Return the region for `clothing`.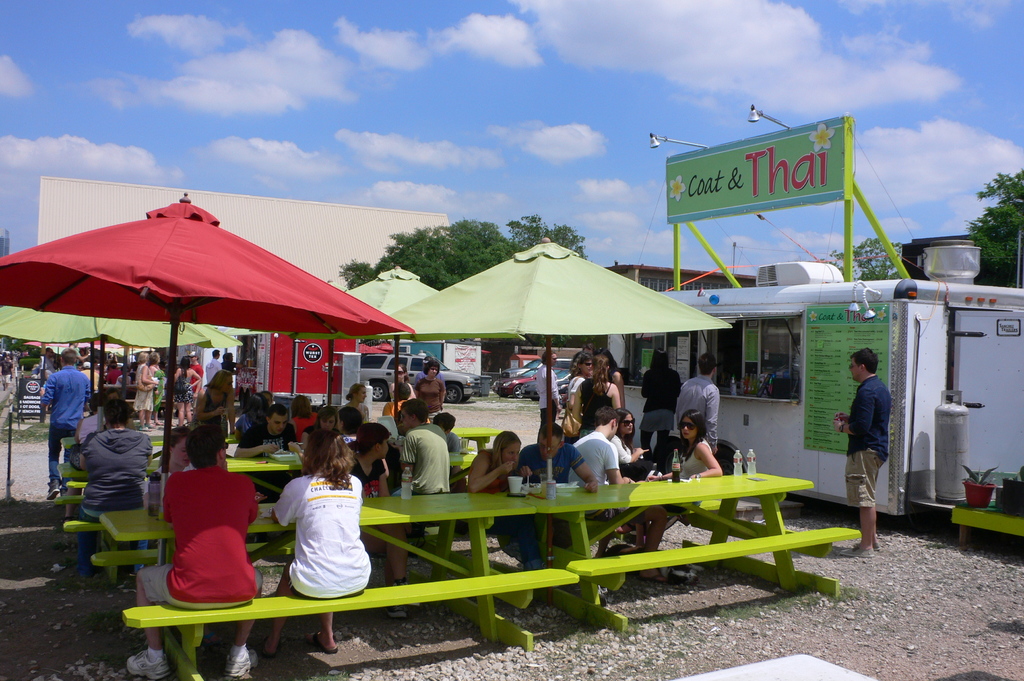
{"x1": 269, "y1": 465, "x2": 376, "y2": 608}.
